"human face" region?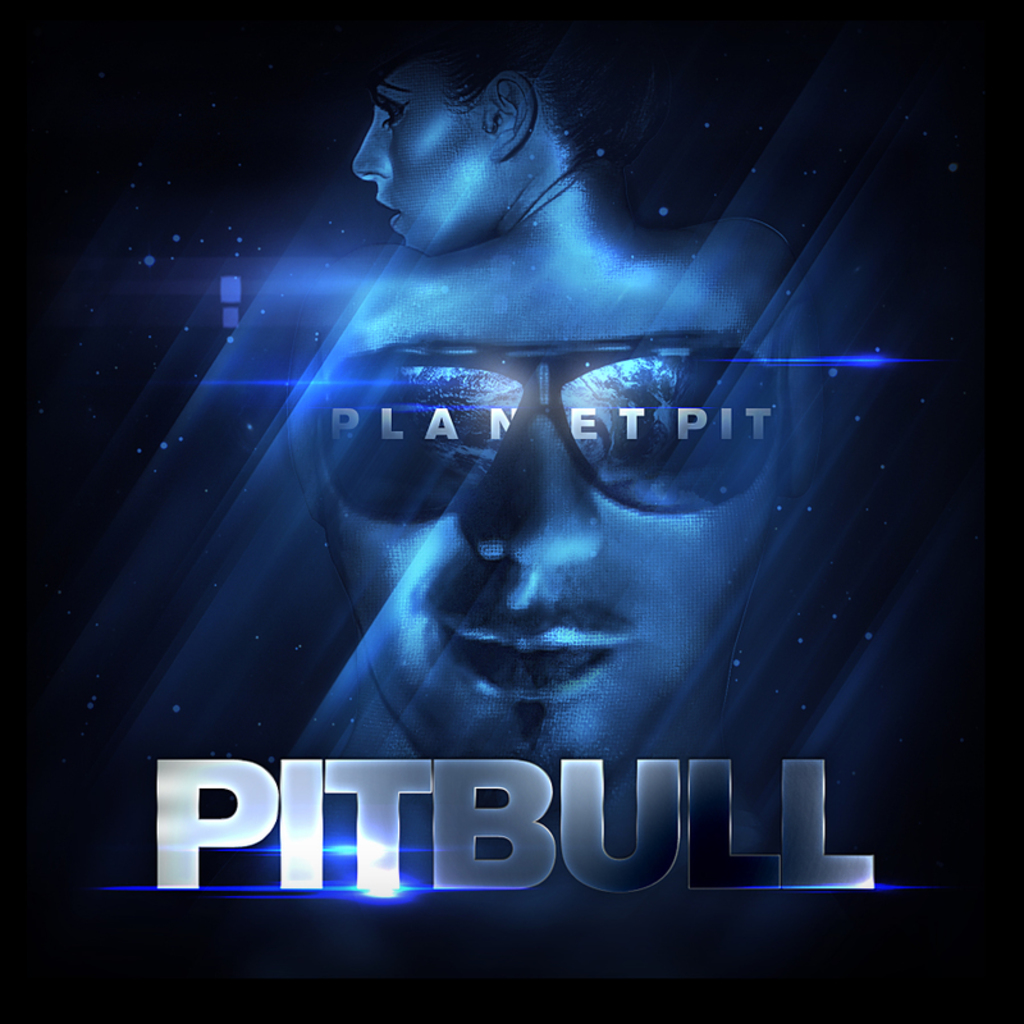
344:45:500:251
